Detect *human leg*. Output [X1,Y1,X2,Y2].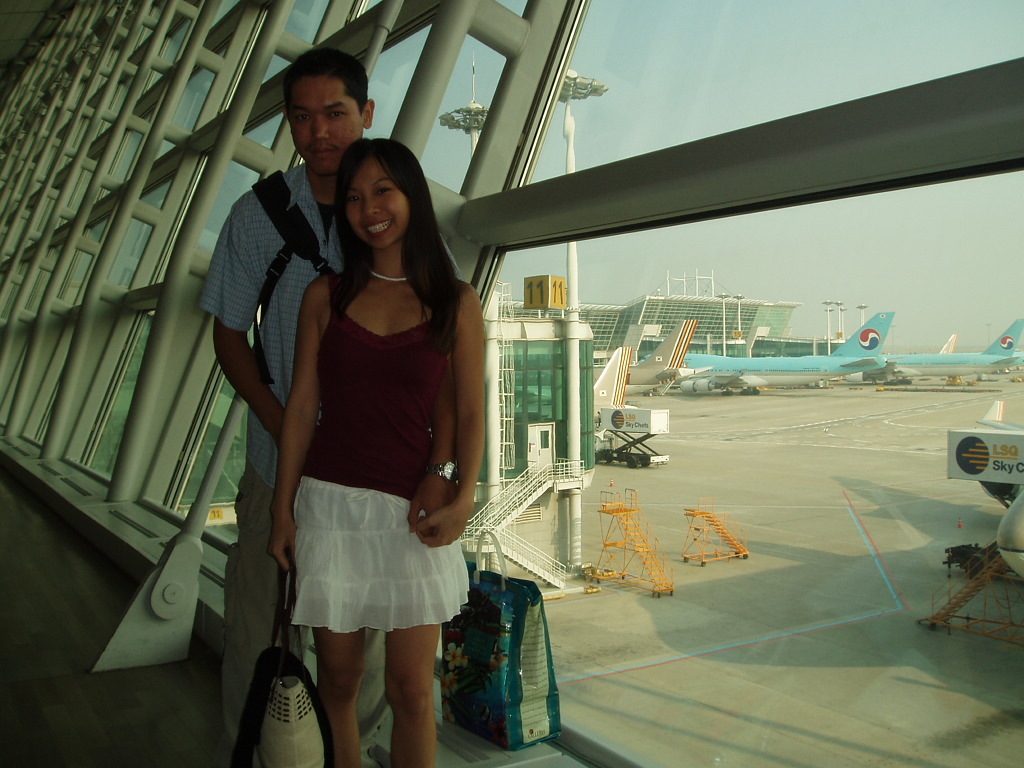
[291,480,365,766].
